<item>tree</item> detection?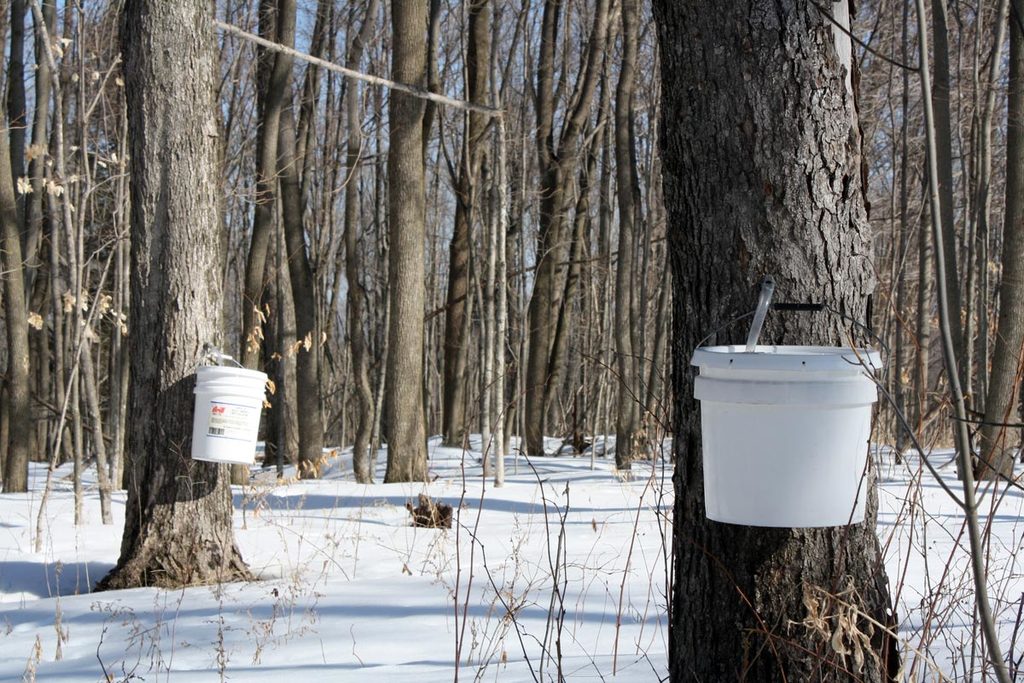
x1=358 y1=0 x2=450 y2=493
